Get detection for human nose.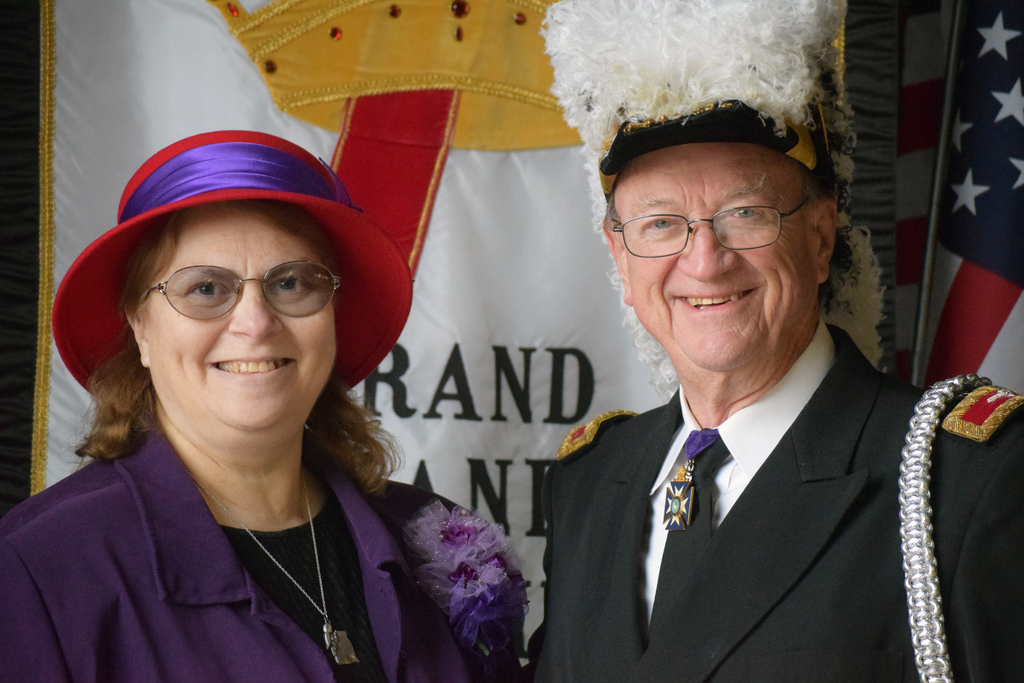
Detection: region(227, 276, 283, 345).
